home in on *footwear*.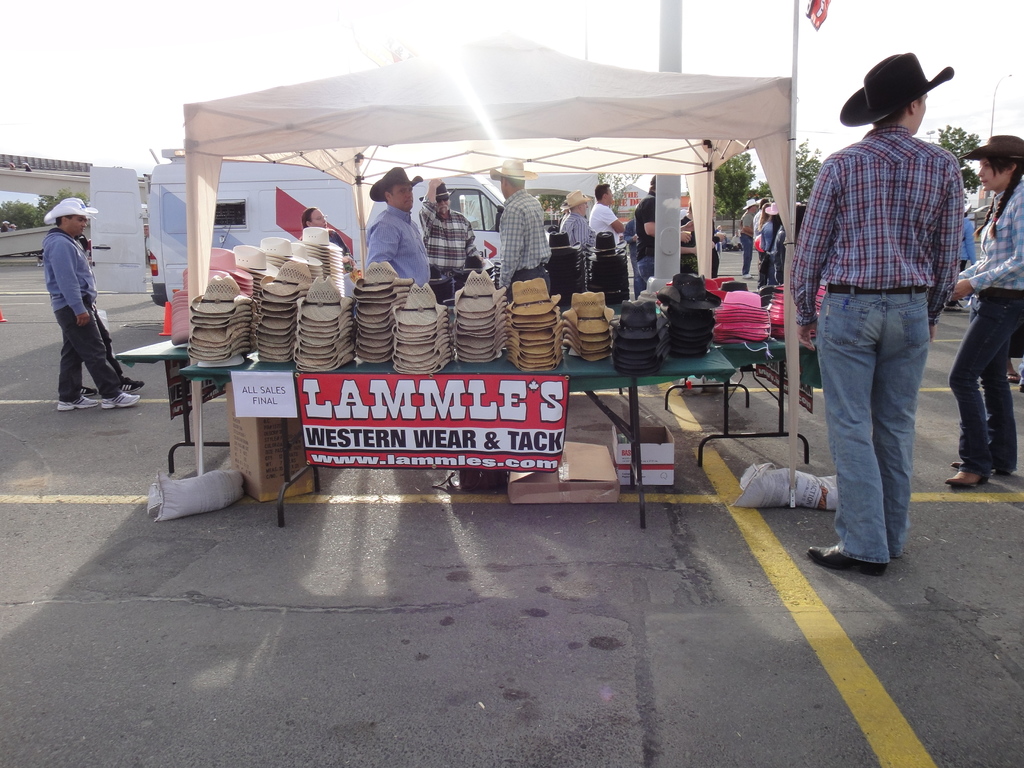
Homed in at (58,396,101,408).
